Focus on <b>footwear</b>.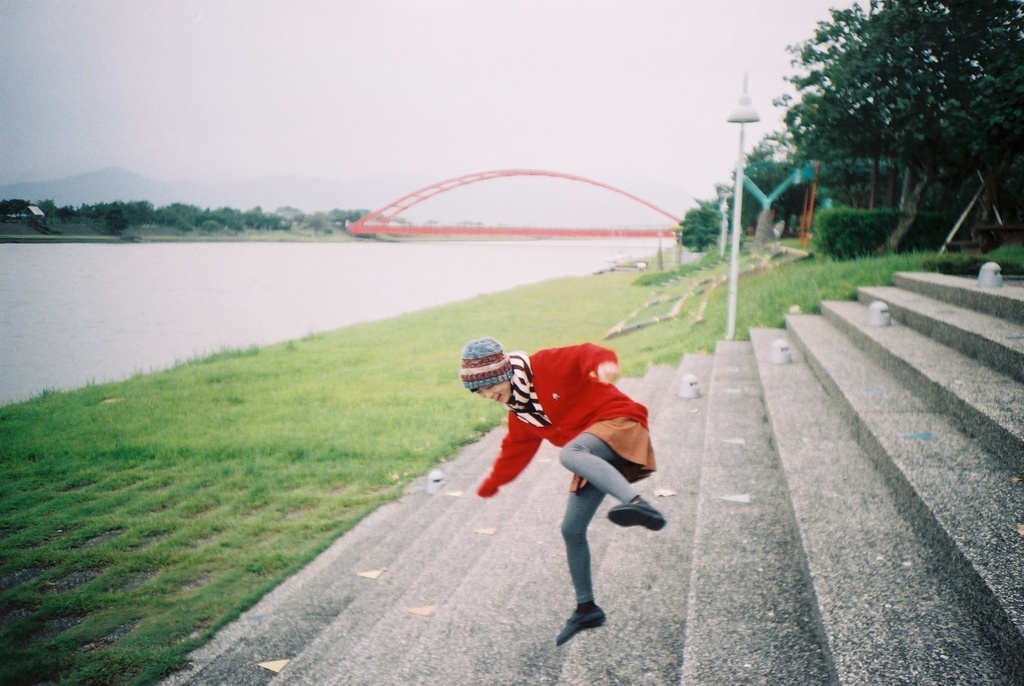
Focused at bbox(604, 496, 666, 532).
